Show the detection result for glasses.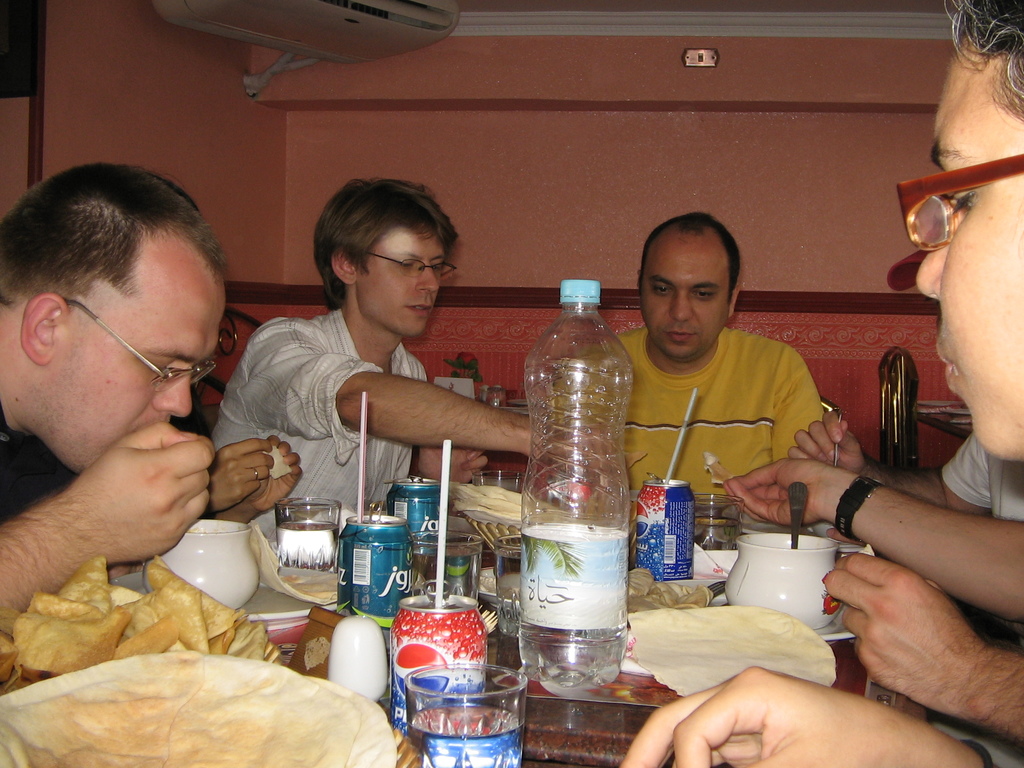
<region>61, 298, 217, 393</region>.
